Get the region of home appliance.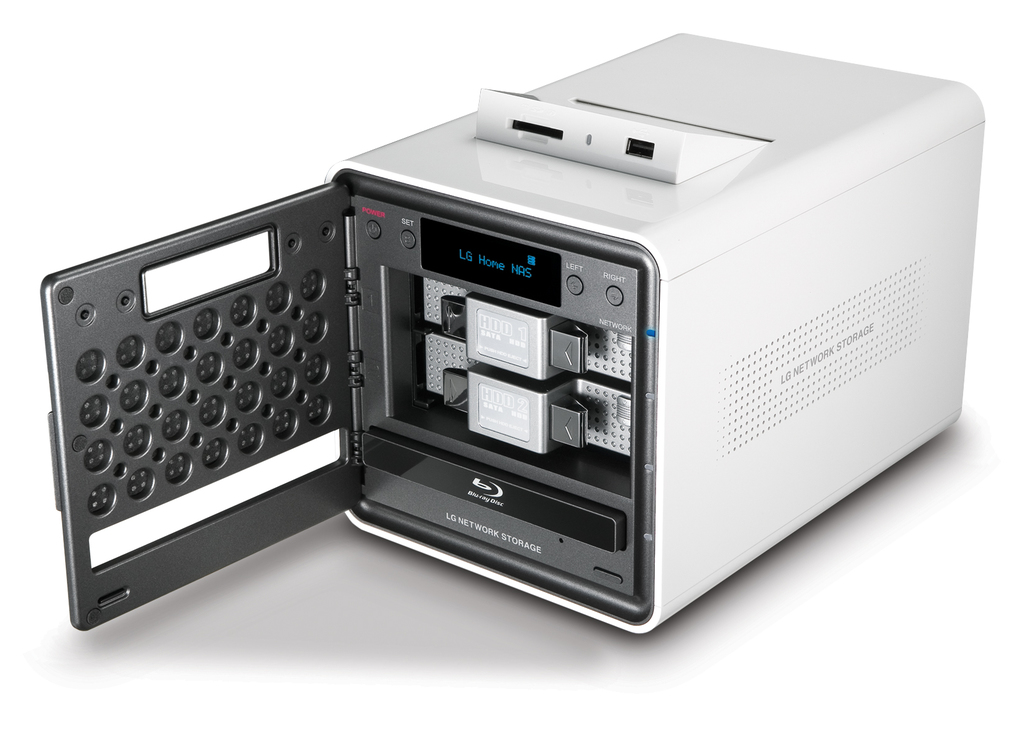
box(41, 30, 984, 635).
